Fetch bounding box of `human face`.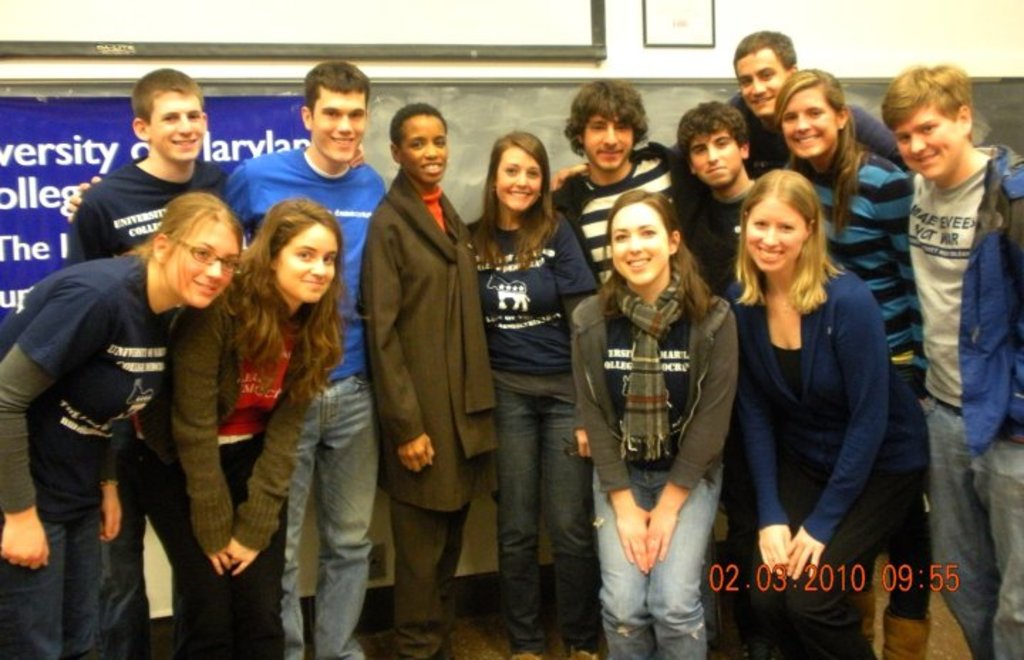
Bbox: detection(171, 219, 240, 310).
